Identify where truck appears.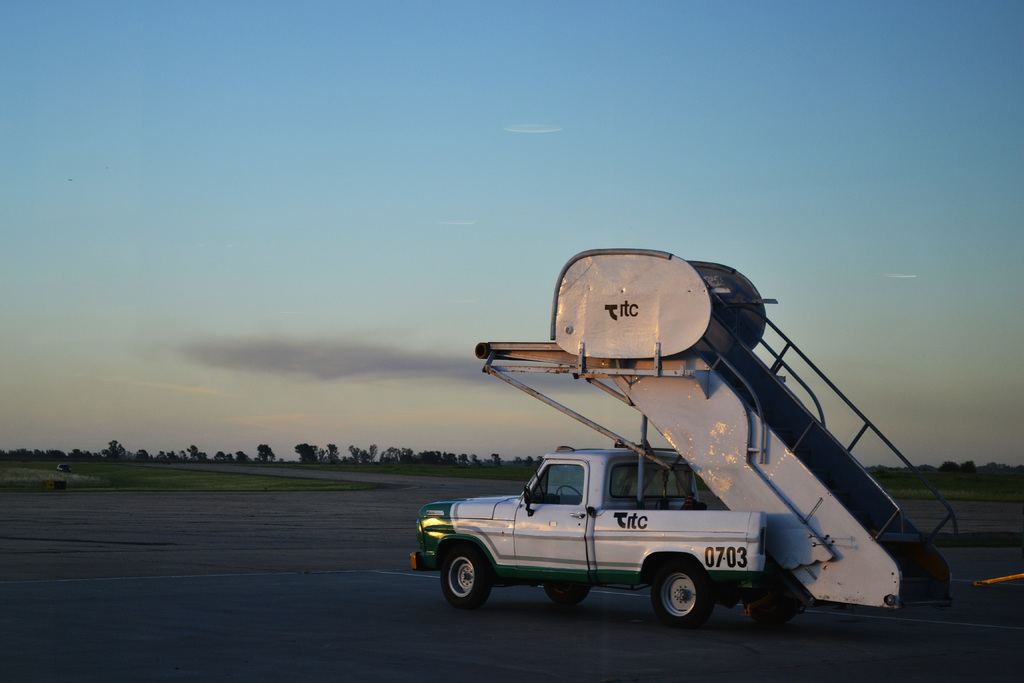
Appears at 409:329:940:640.
